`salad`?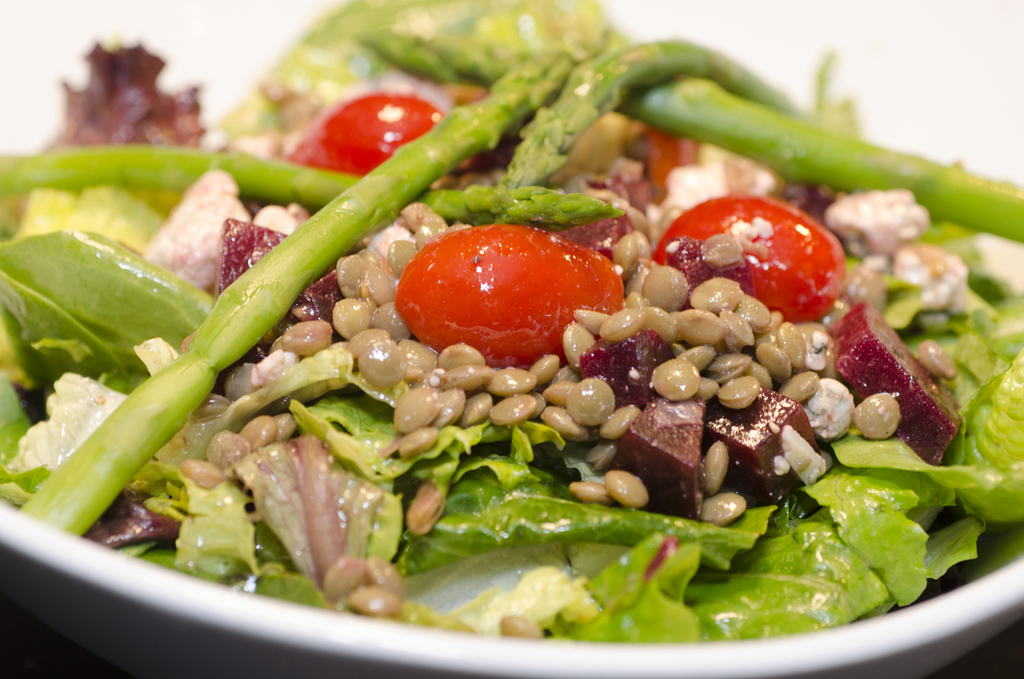
(0,0,1023,651)
